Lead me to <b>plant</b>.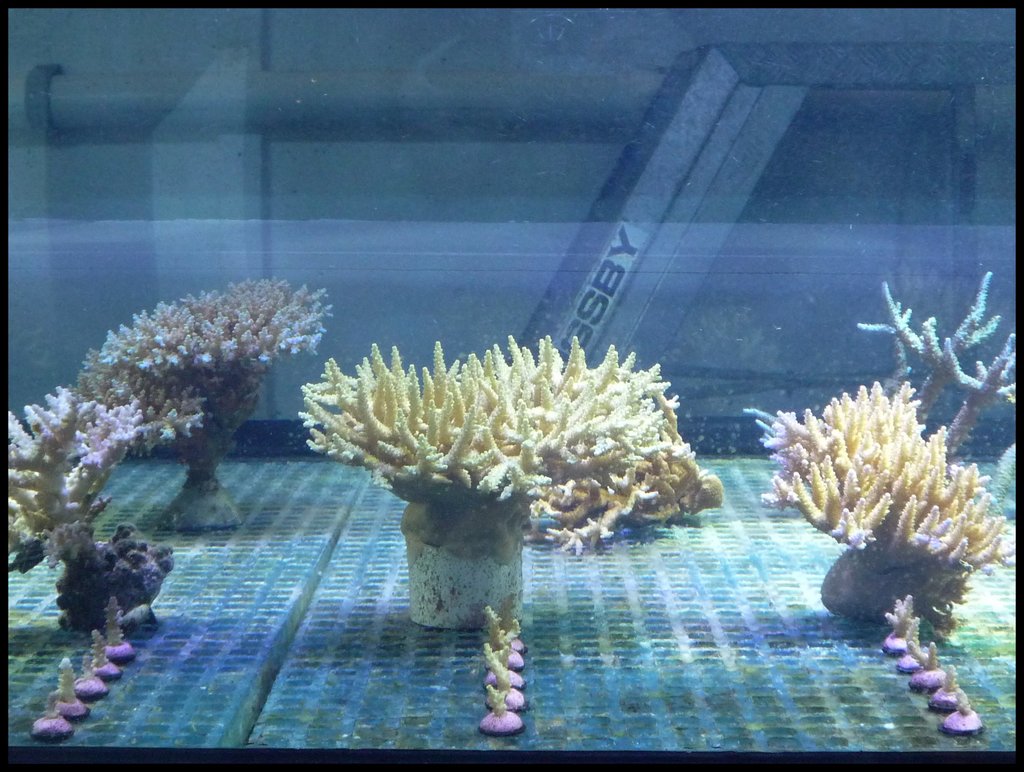
Lead to 79/271/332/521.
